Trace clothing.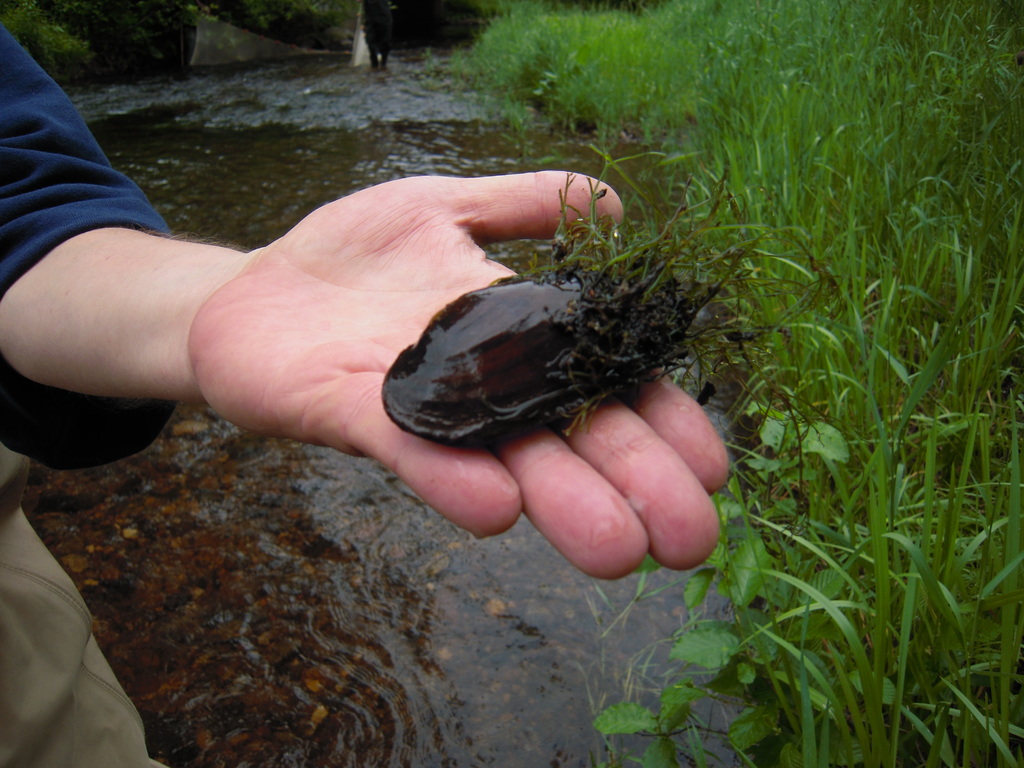
Traced to x1=0, y1=33, x2=169, y2=758.
